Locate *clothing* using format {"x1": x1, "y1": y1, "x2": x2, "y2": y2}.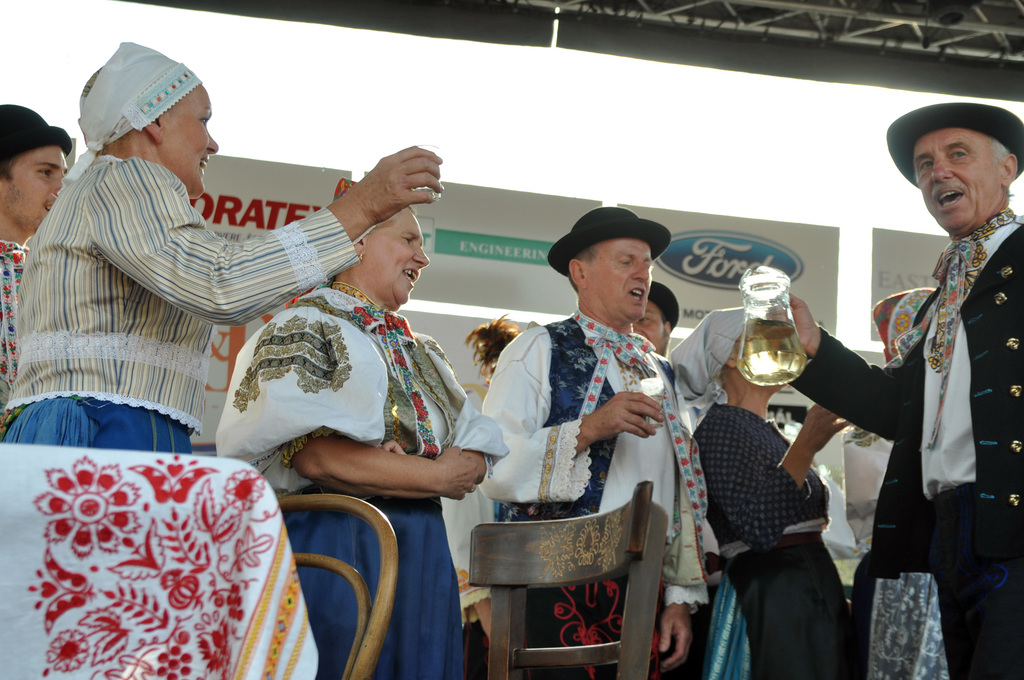
{"x1": 0, "y1": 243, "x2": 28, "y2": 434}.
